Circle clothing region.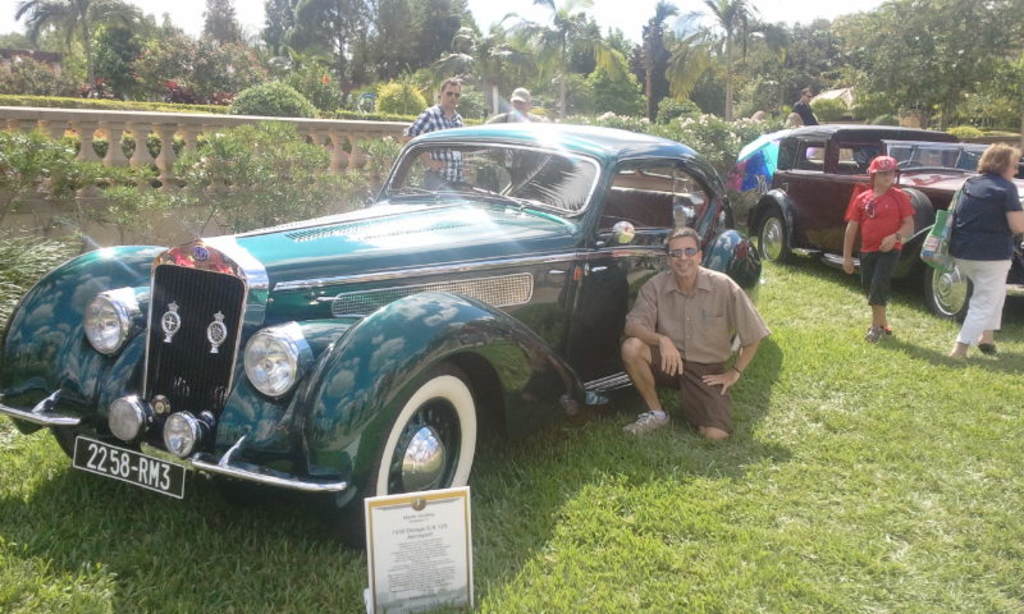
Region: box(788, 100, 818, 129).
